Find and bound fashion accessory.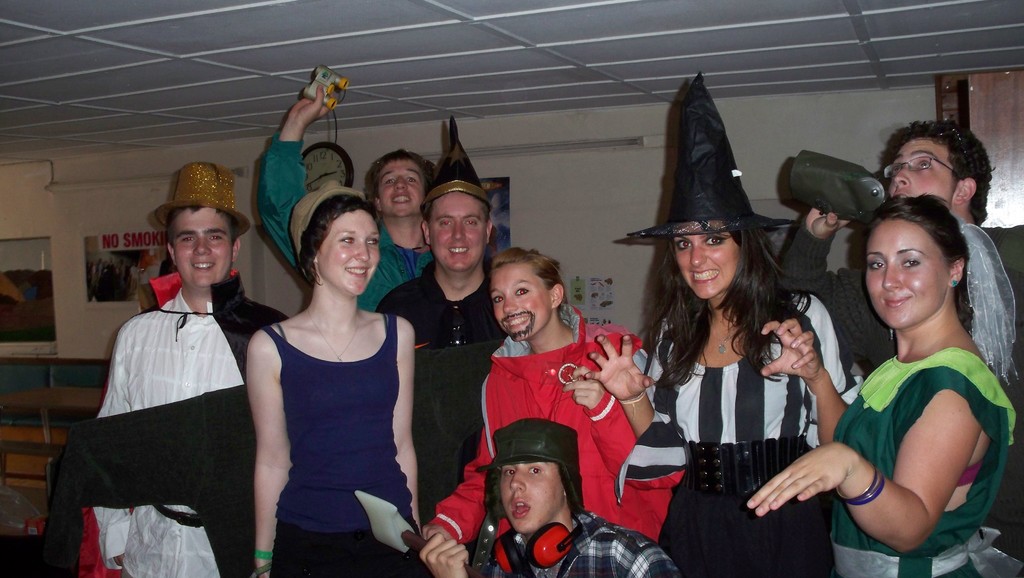
Bound: BBox(629, 71, 796, 235).
